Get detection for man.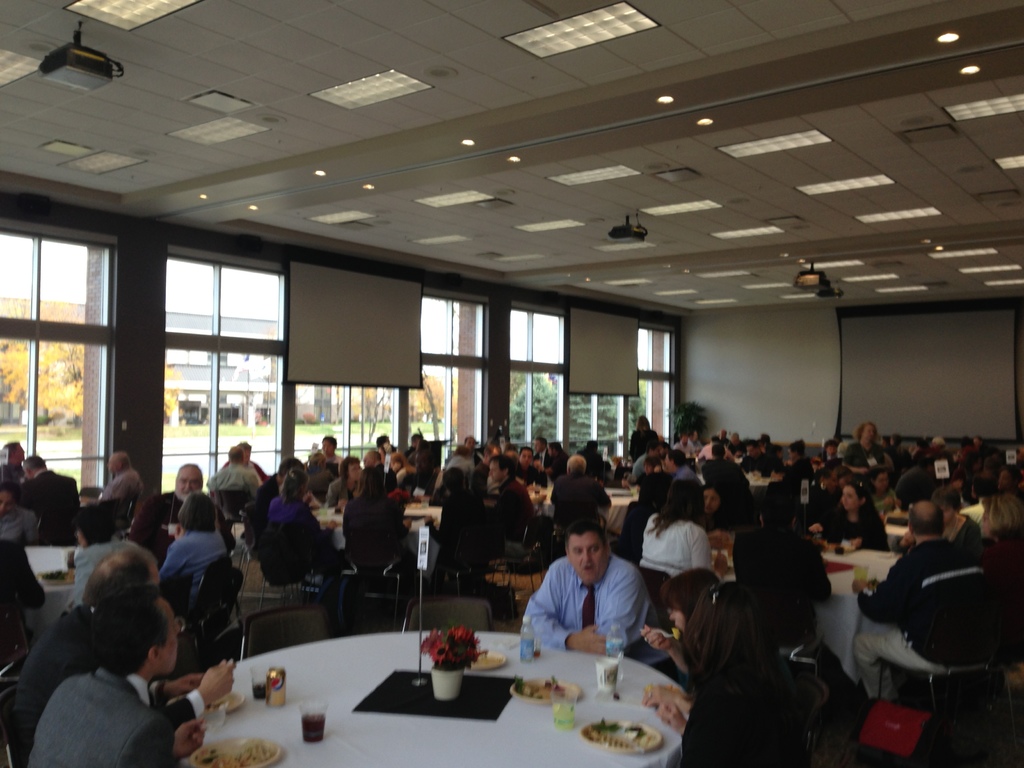
Detection: Rect(15, 452, 81, 548).
